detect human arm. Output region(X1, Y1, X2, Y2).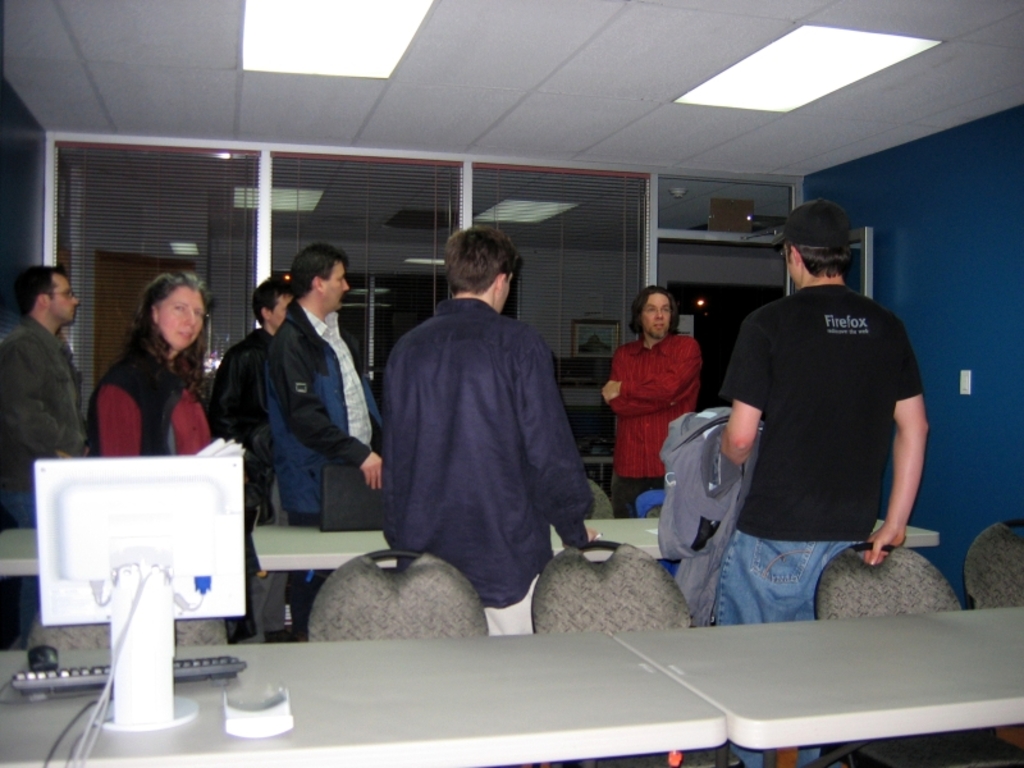
region(517, 329, 602, 550).
